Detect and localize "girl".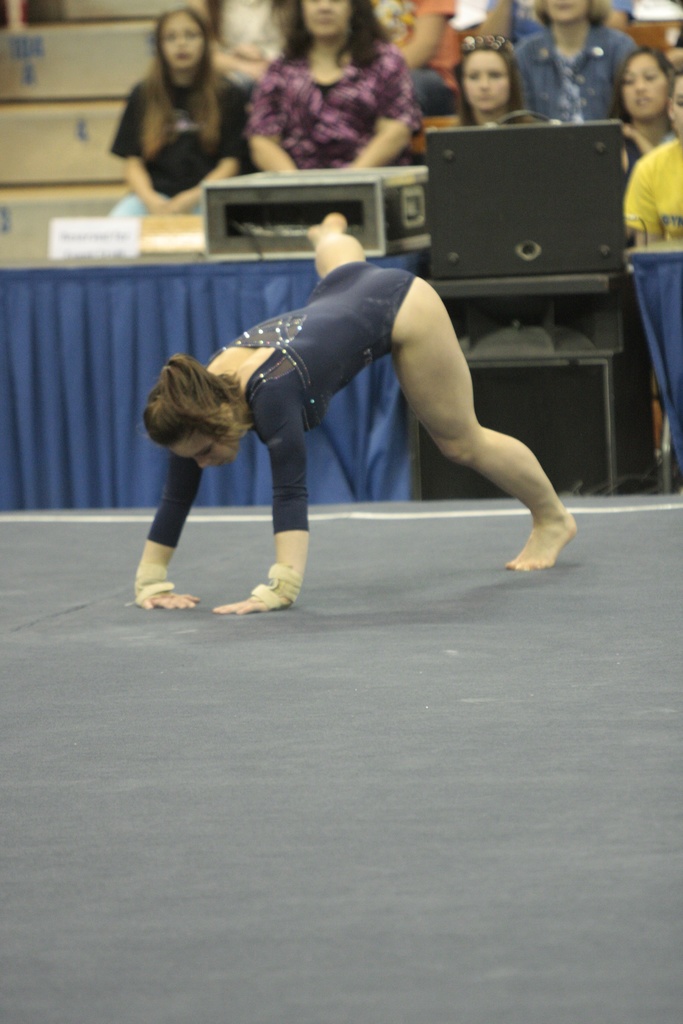
Localized at bbox(104, 2, 255, 221).
